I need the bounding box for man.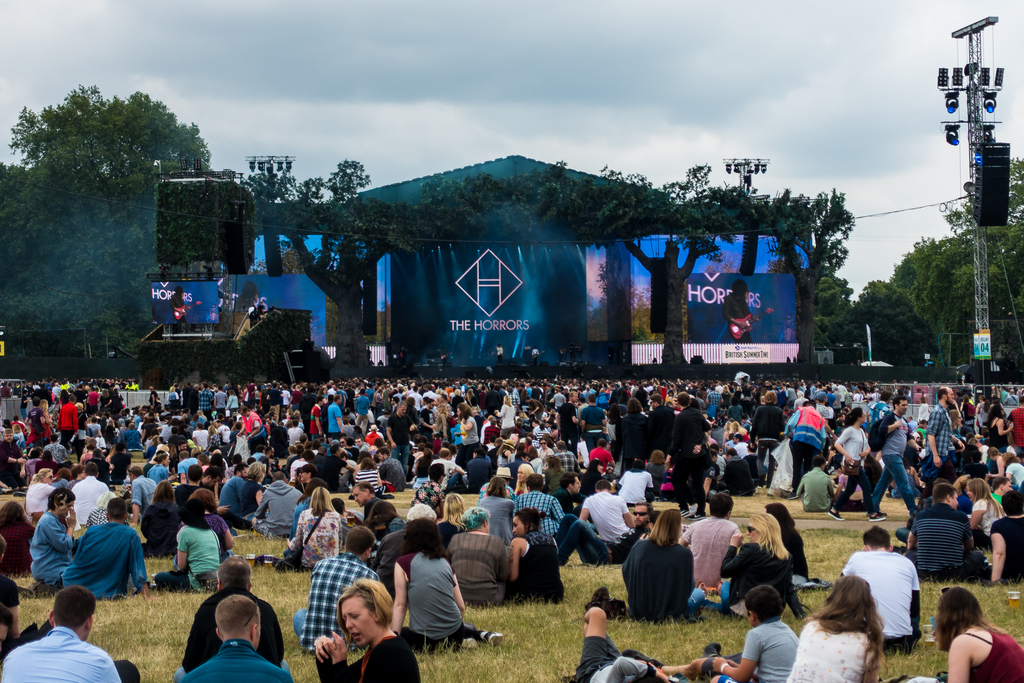
Here it is: left=376, top=452, right=407, bottom=490.
